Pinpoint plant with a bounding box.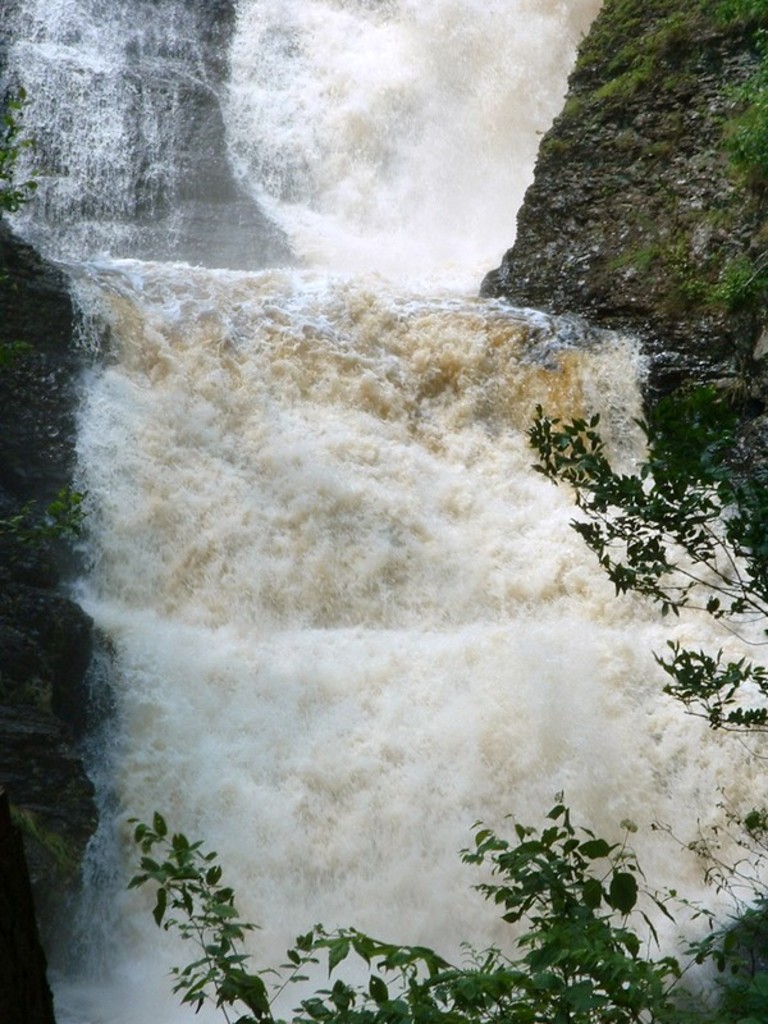
pyautogui.locateOnScreen(602, 237, 667, 278).
